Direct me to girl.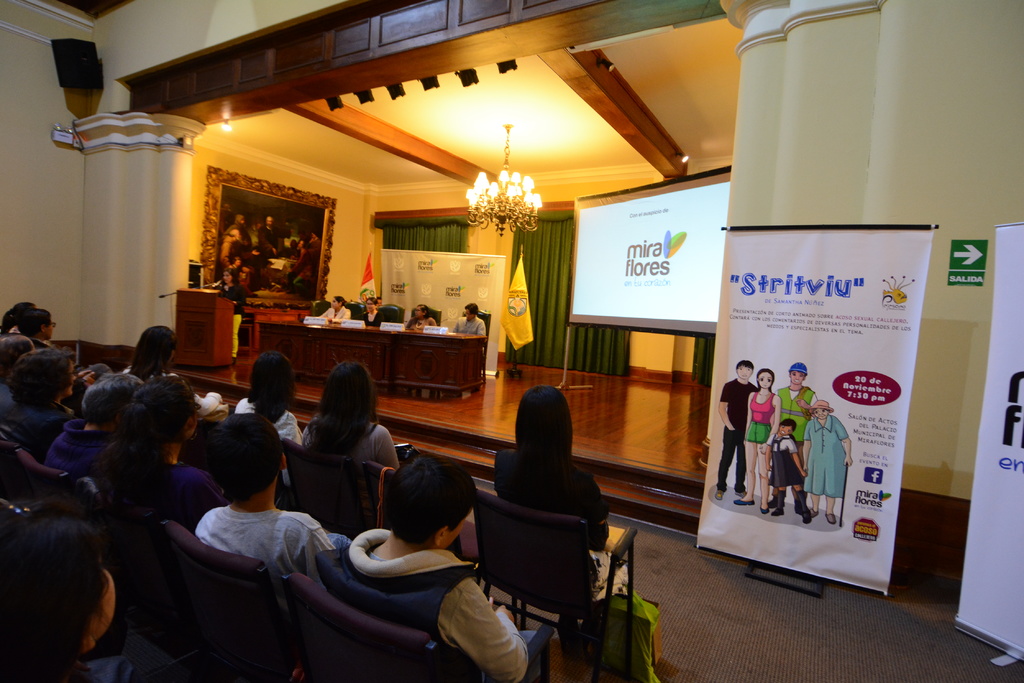
Direction: [234,351,300,441].
